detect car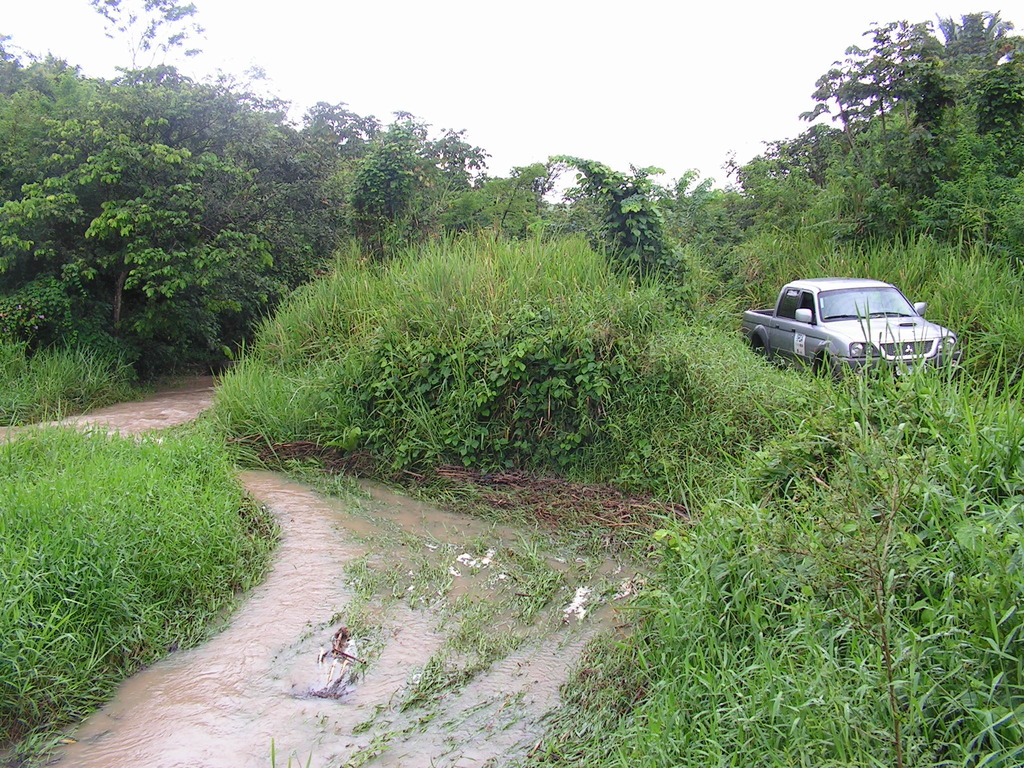
box=[746, 266, 957, 378]
